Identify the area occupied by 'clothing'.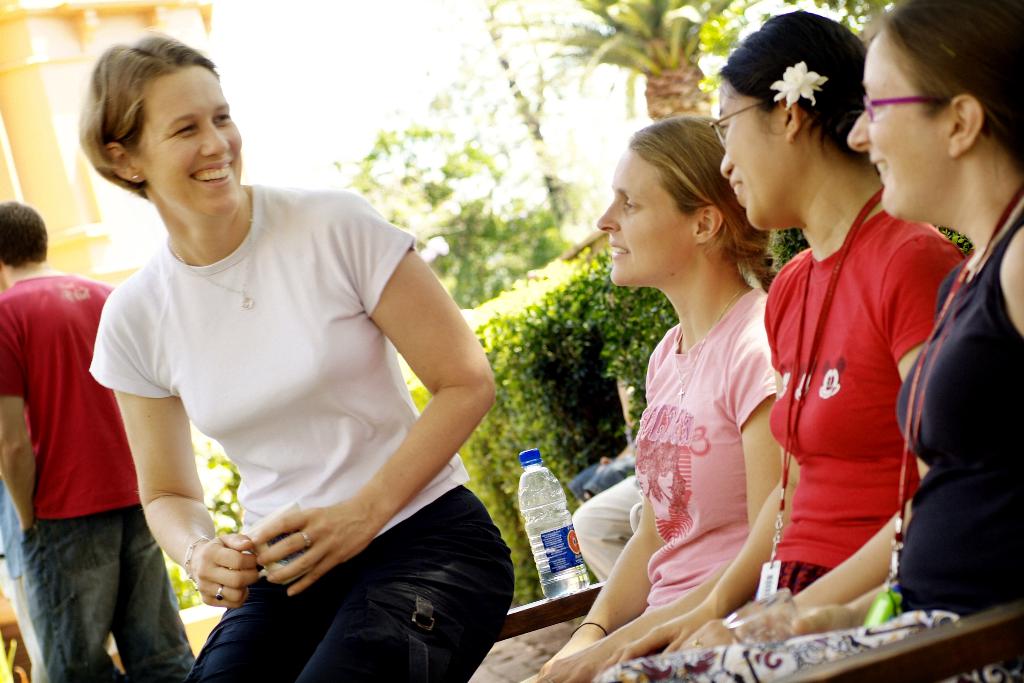
Area: Rect(635, 286, 780, 620).
